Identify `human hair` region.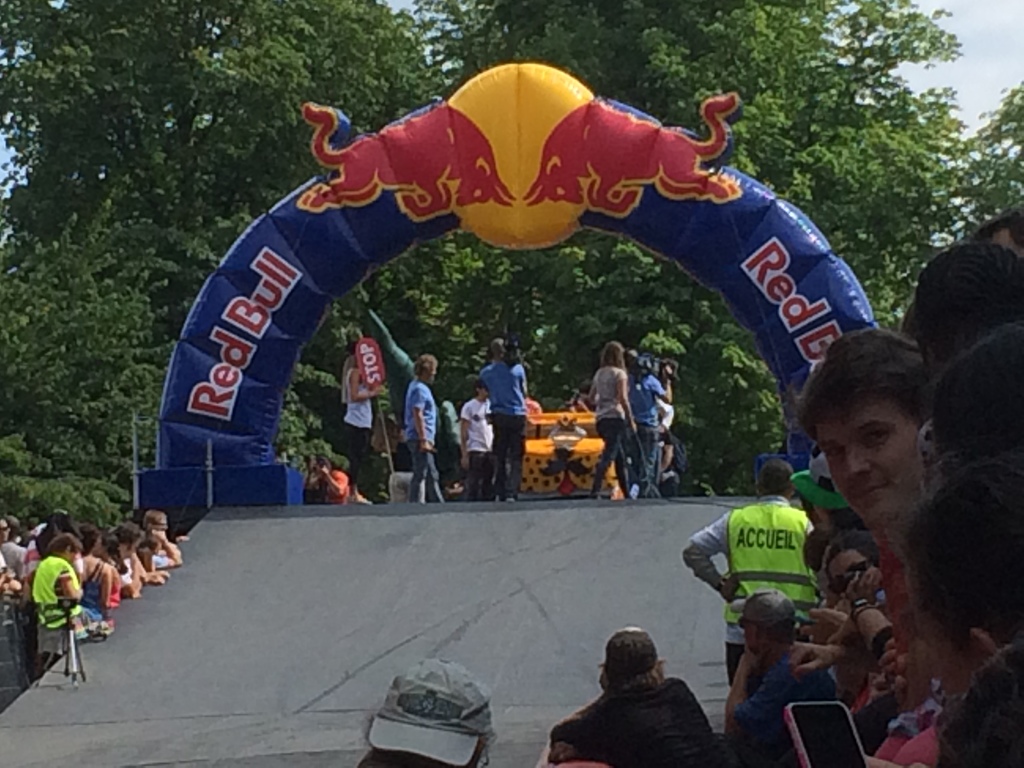
Region: bbox=[49, 536, 72, 559].
